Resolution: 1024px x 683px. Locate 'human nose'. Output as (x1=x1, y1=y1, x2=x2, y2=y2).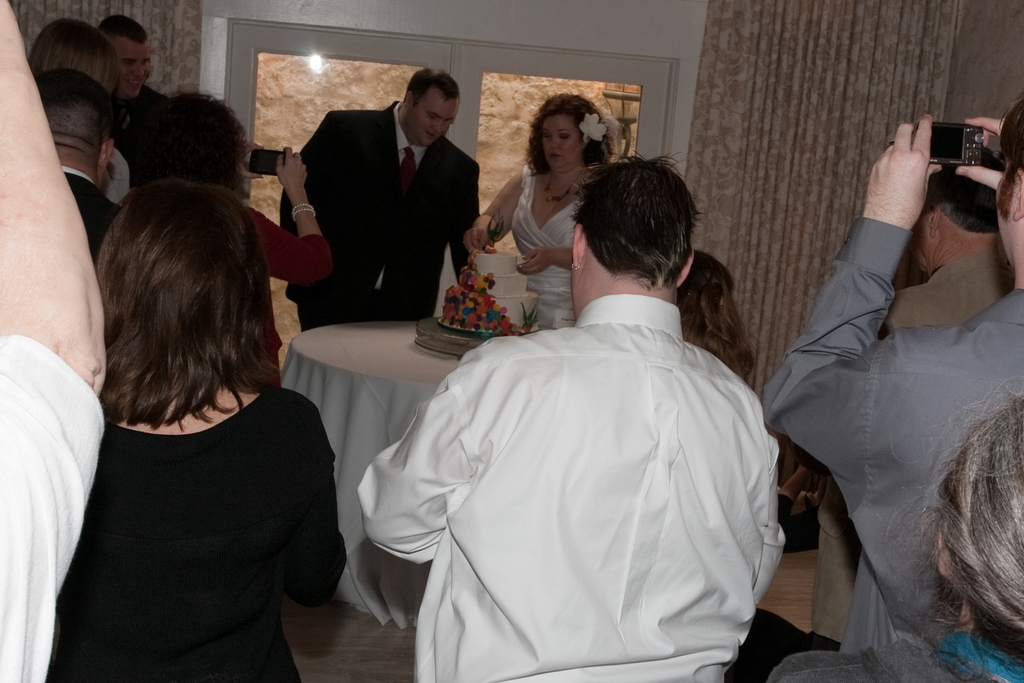
(x1=433, y1=120, x2=444, y2=134).
